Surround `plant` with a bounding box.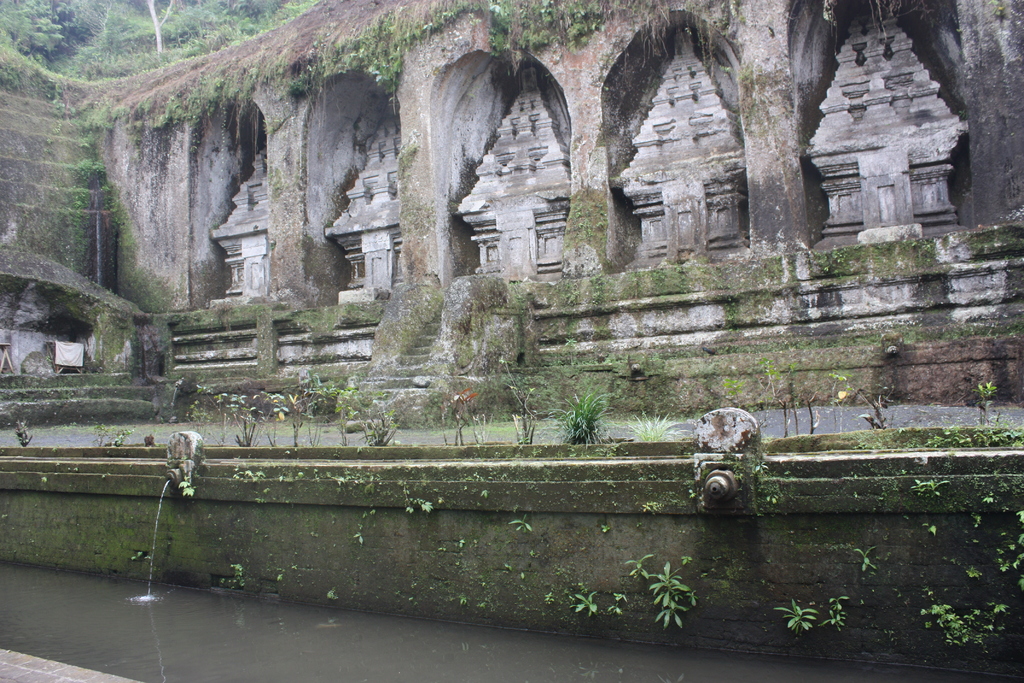
779:598:820:634.
